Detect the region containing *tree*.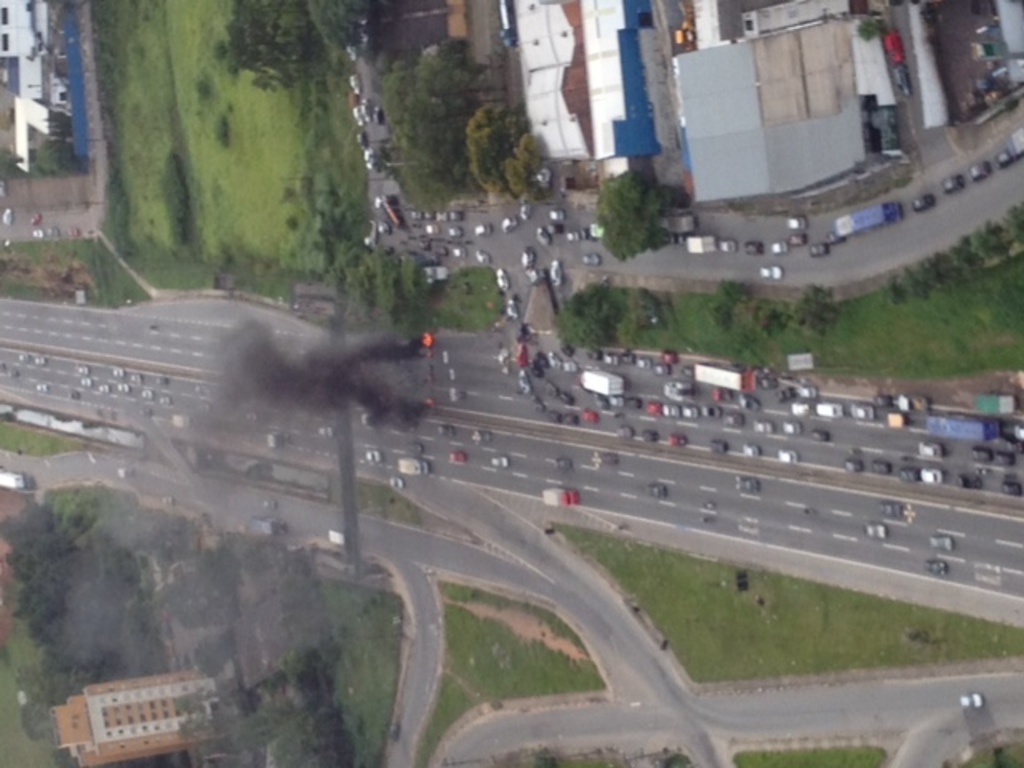
BBox(195, 539, 234, 605).
